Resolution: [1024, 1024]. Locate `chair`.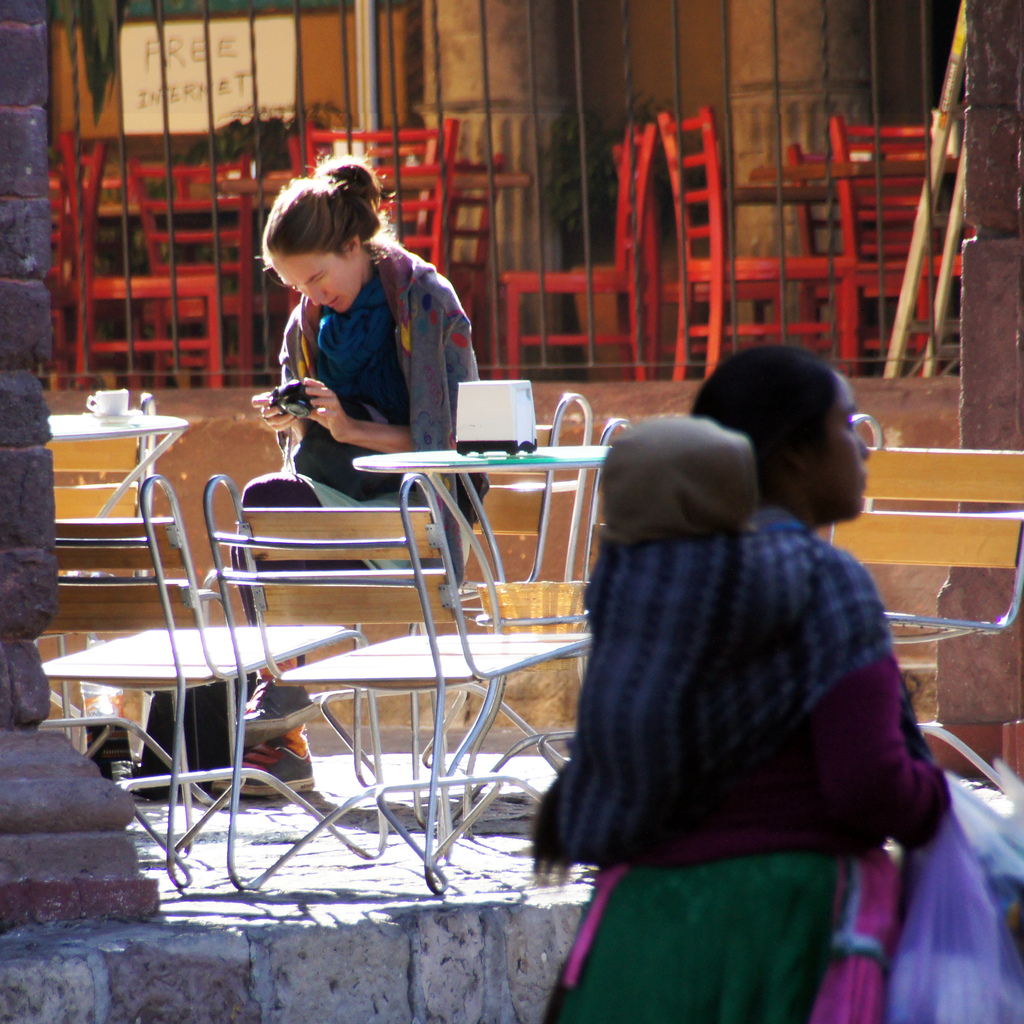
142/160/296/387.
